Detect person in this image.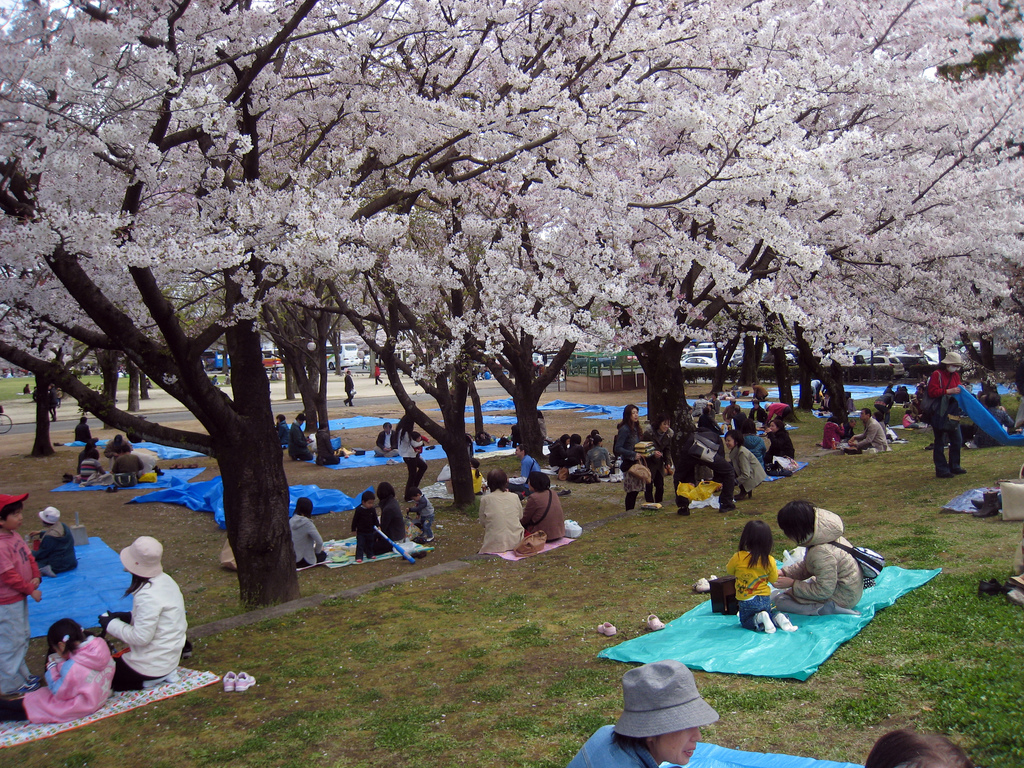
Detection: [x1=474, y1=465, x2=529, y2=560].
